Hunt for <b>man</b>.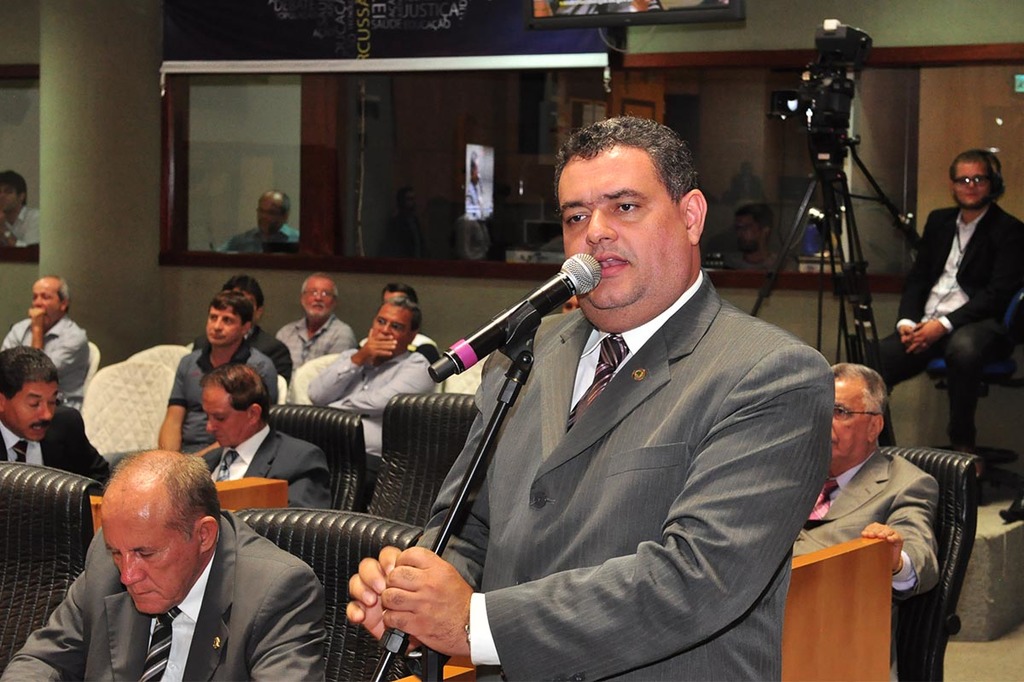
Hunted down at {"x1": 347, "y1": 116, "x2": 832, "y2": 681}.
